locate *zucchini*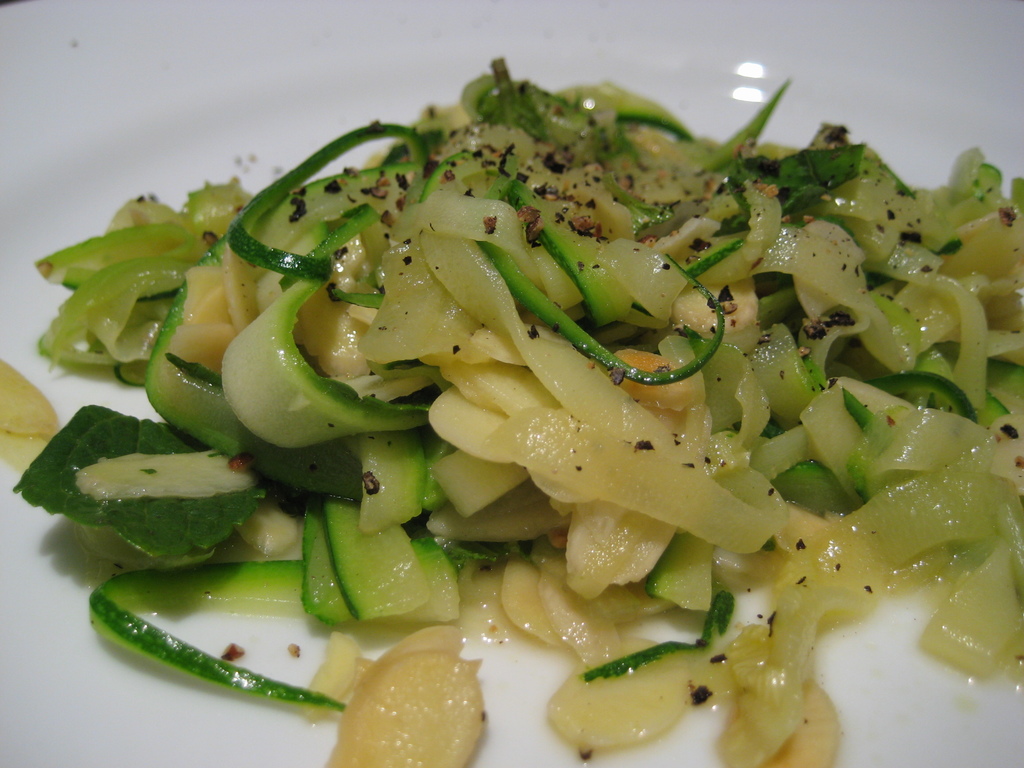
detection(44, 405, 260, 580)
